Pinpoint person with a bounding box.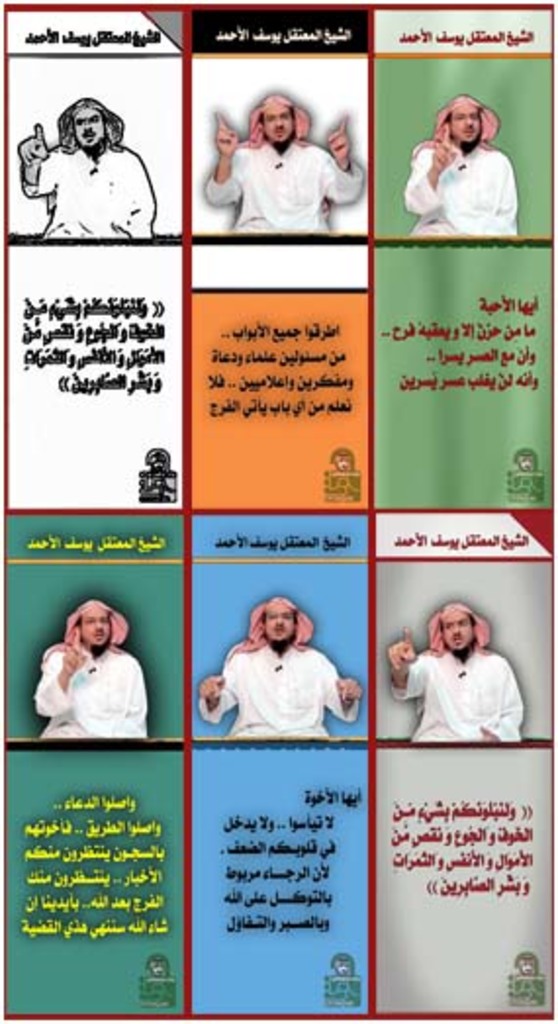
[31,593,151,736].
